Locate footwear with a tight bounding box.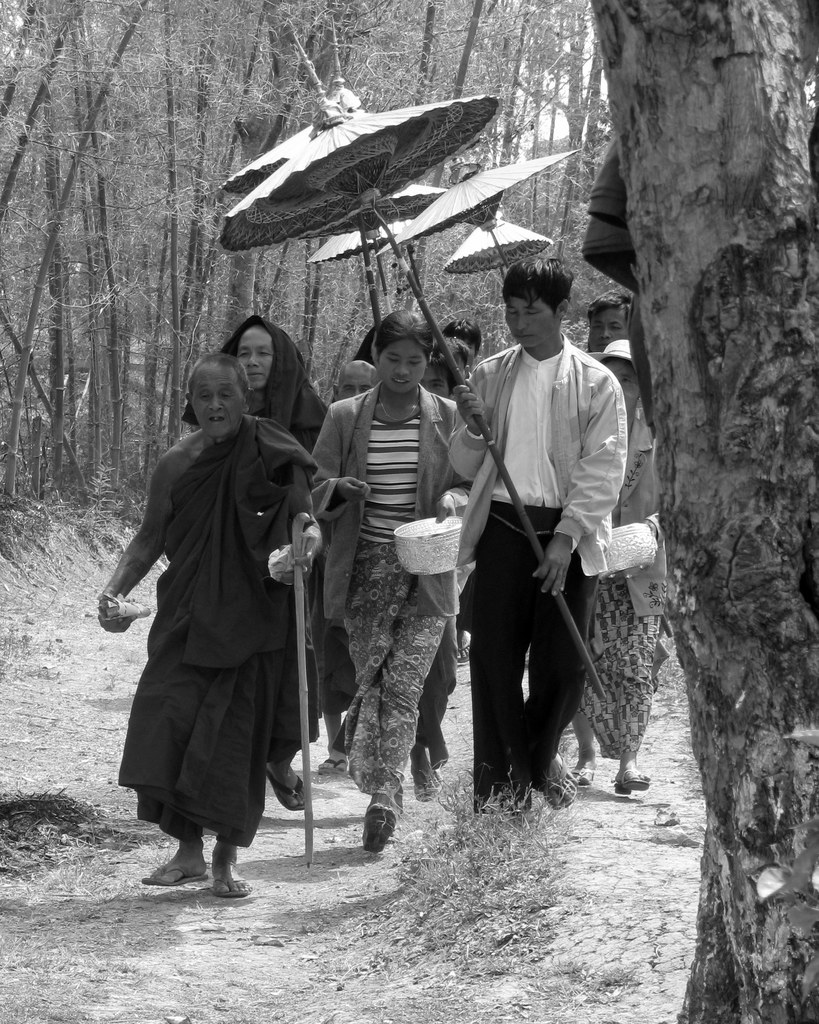
bbox=(542, 749, 578, 809).
